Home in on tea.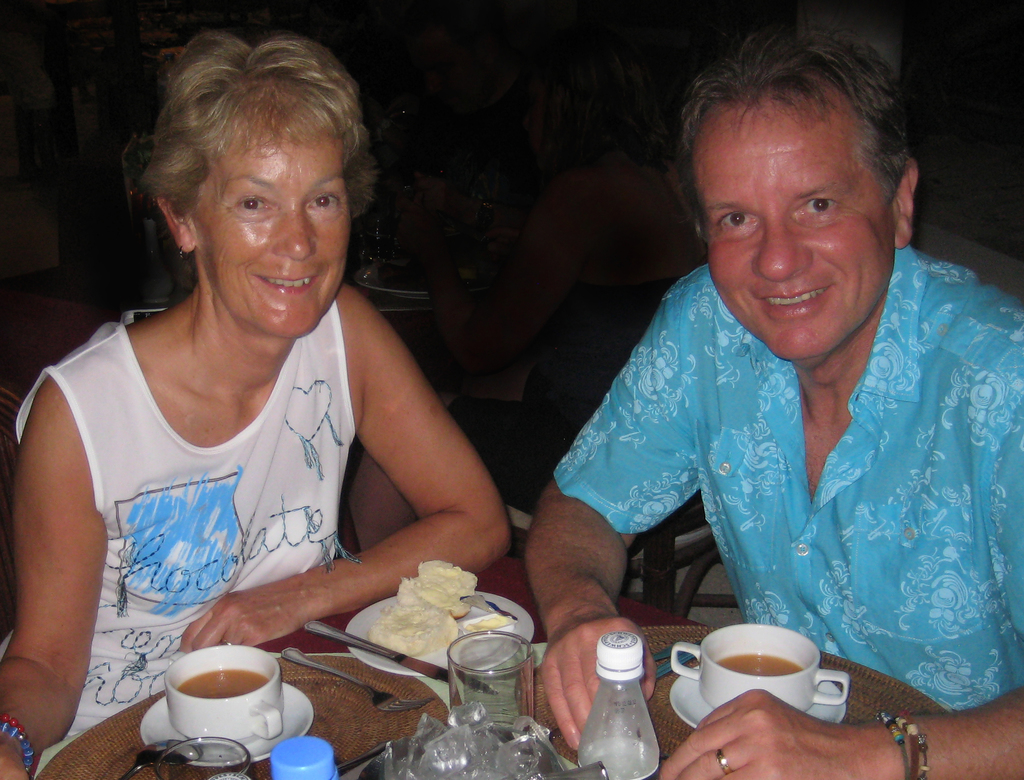
Homed in at [x1=712, y1=651, x2=803, y2=676].
